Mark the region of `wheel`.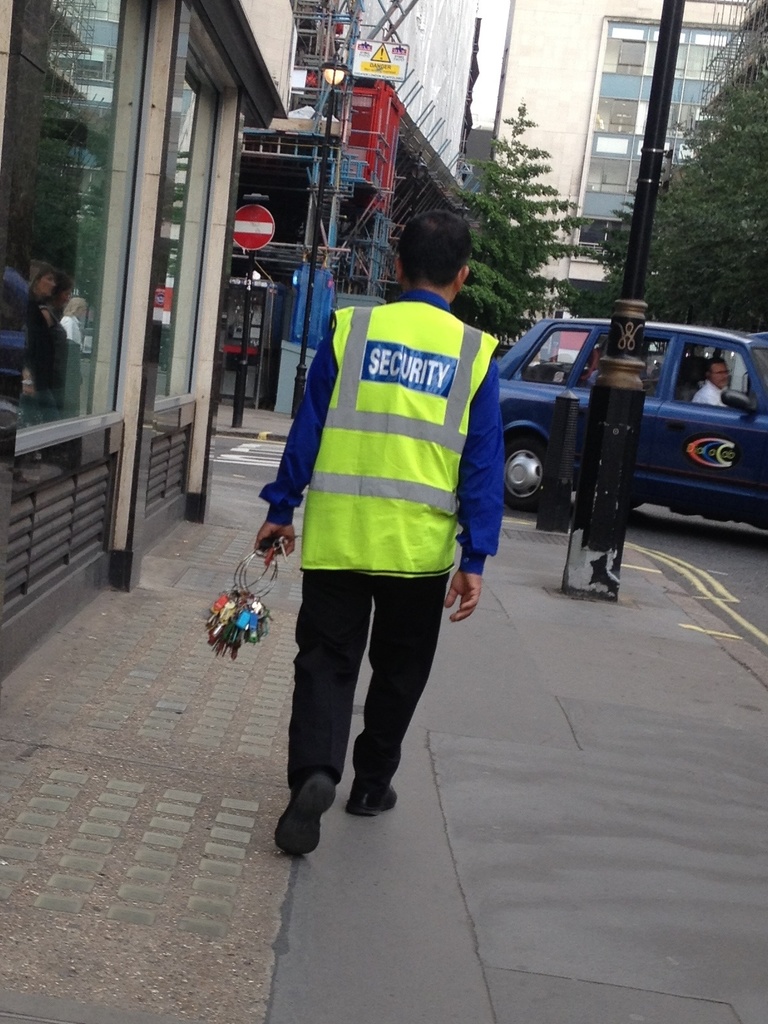
Region: l=493, t=424, r=560, b=511.
